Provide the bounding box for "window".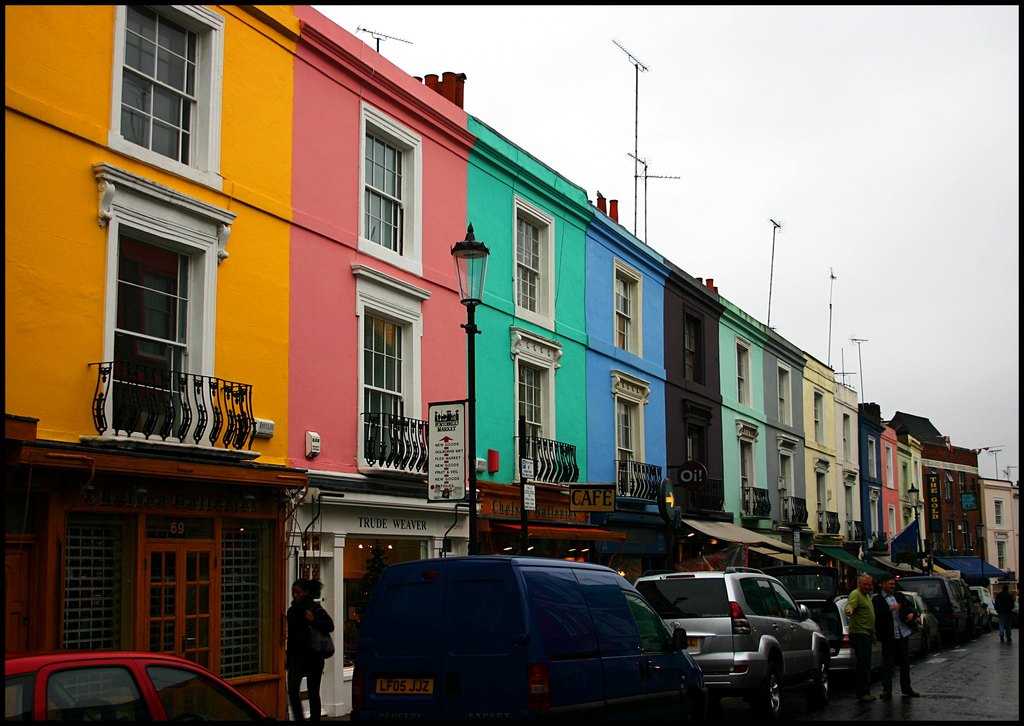
(x1=898, y1=458, x2=913, y2=504).
